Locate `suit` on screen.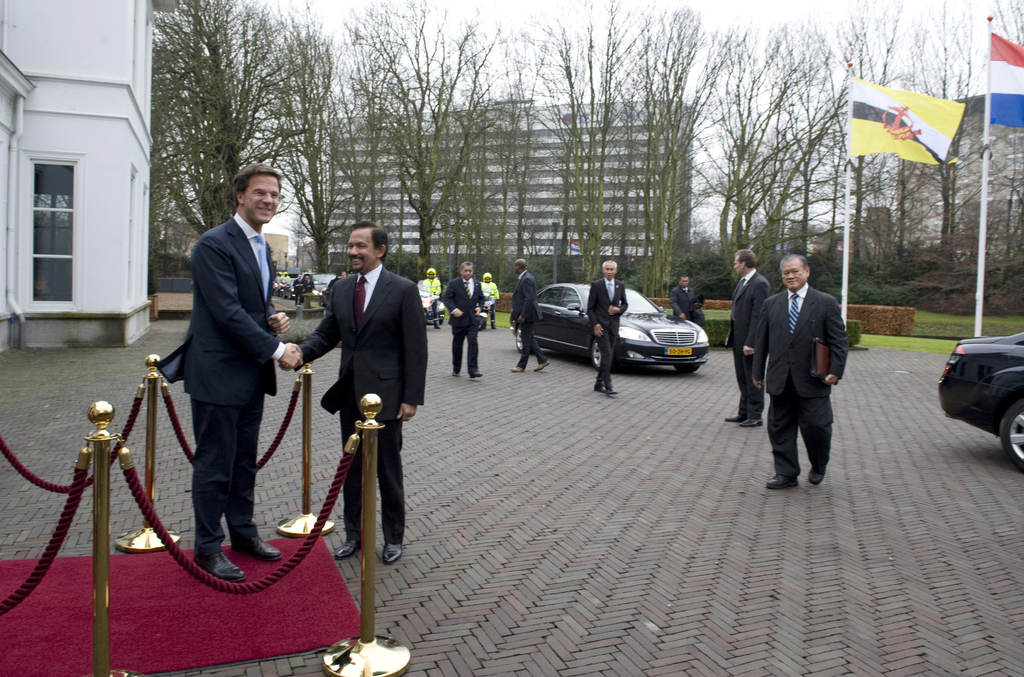
On screen at 724:268:771:418.
